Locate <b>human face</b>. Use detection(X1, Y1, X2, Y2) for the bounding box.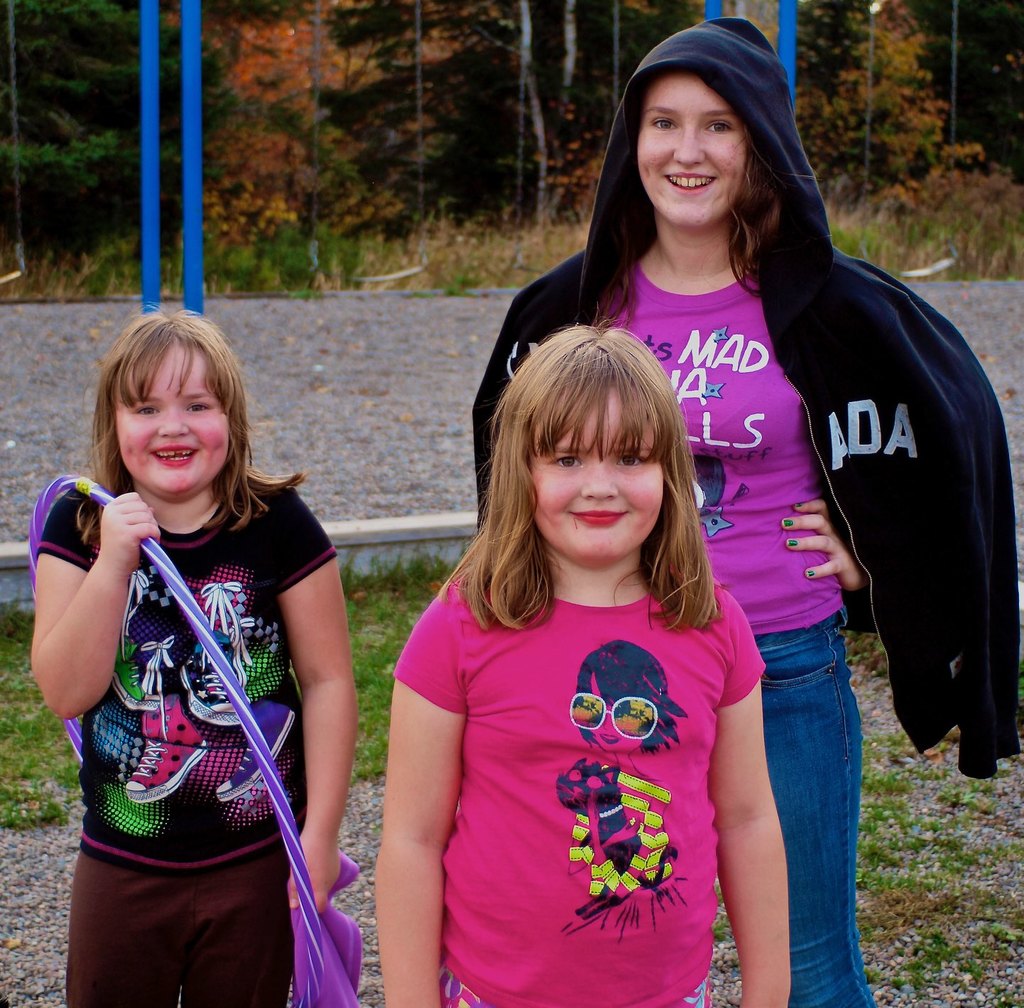
detection(637, 77, 746, 229).
